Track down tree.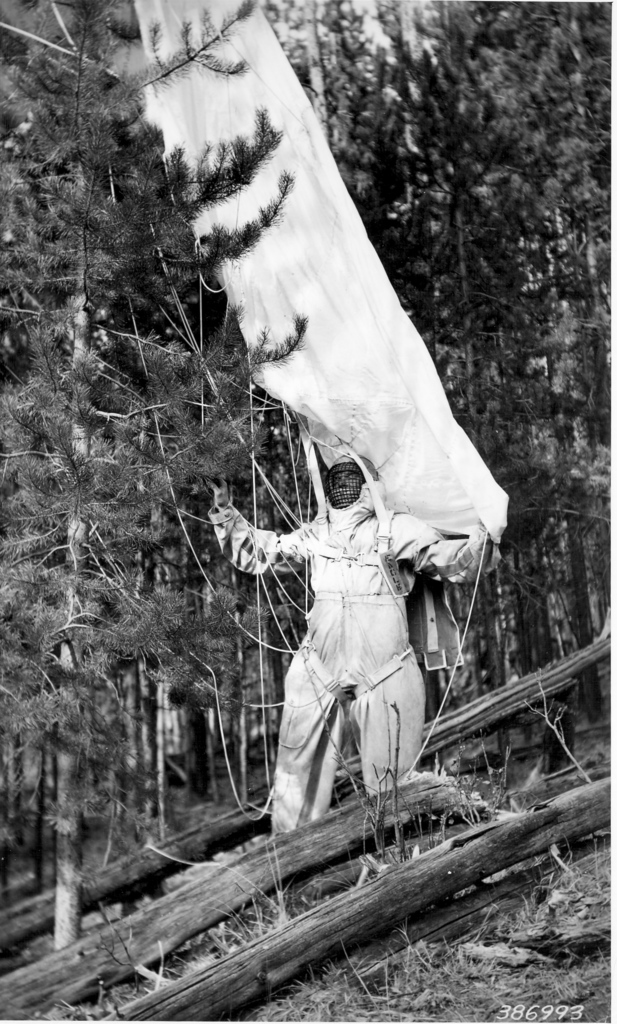
Tracked to x1=0, y1=0, x2=300, y2=960.
